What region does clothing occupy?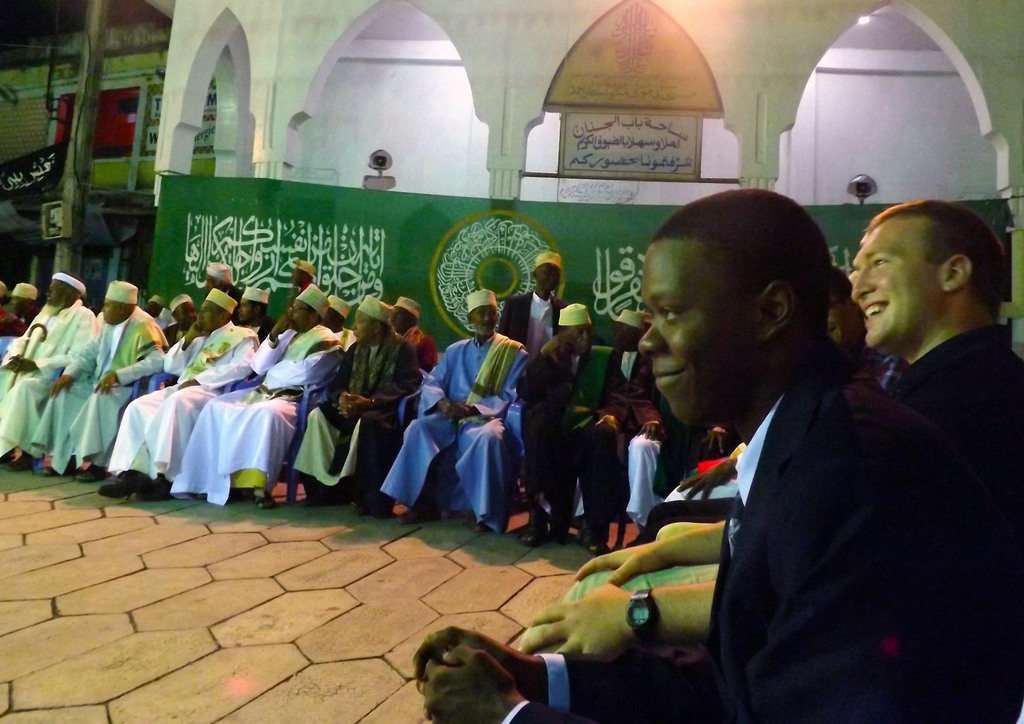
[x1=403, y1=316, x2=523, y2=541].
